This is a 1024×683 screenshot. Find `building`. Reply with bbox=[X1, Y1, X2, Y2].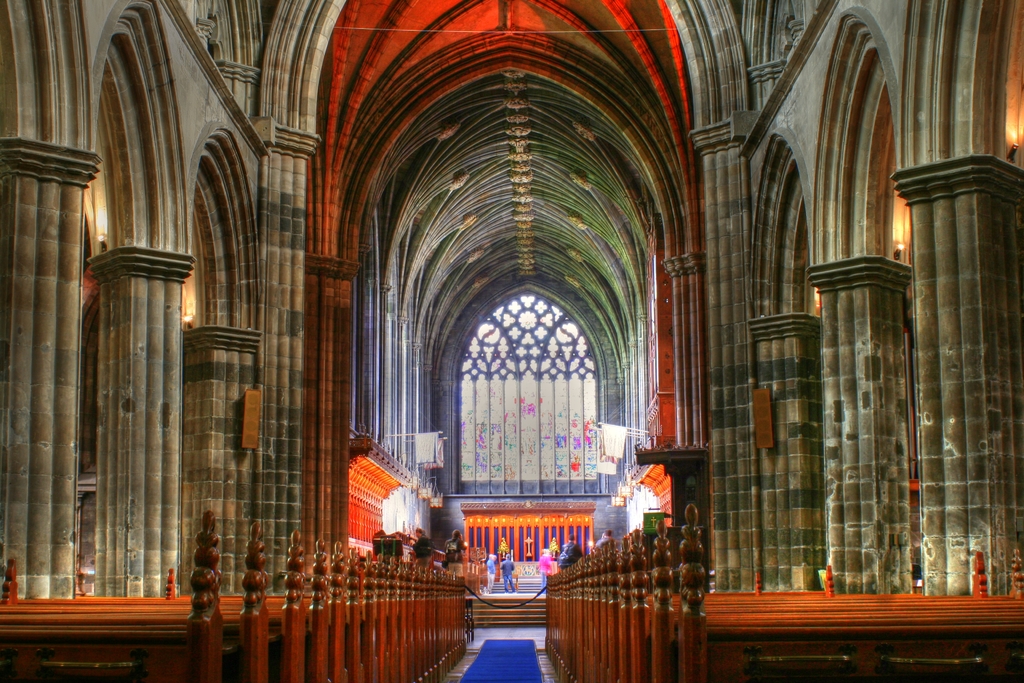
bbox=[1, 0, 1023, 682].
